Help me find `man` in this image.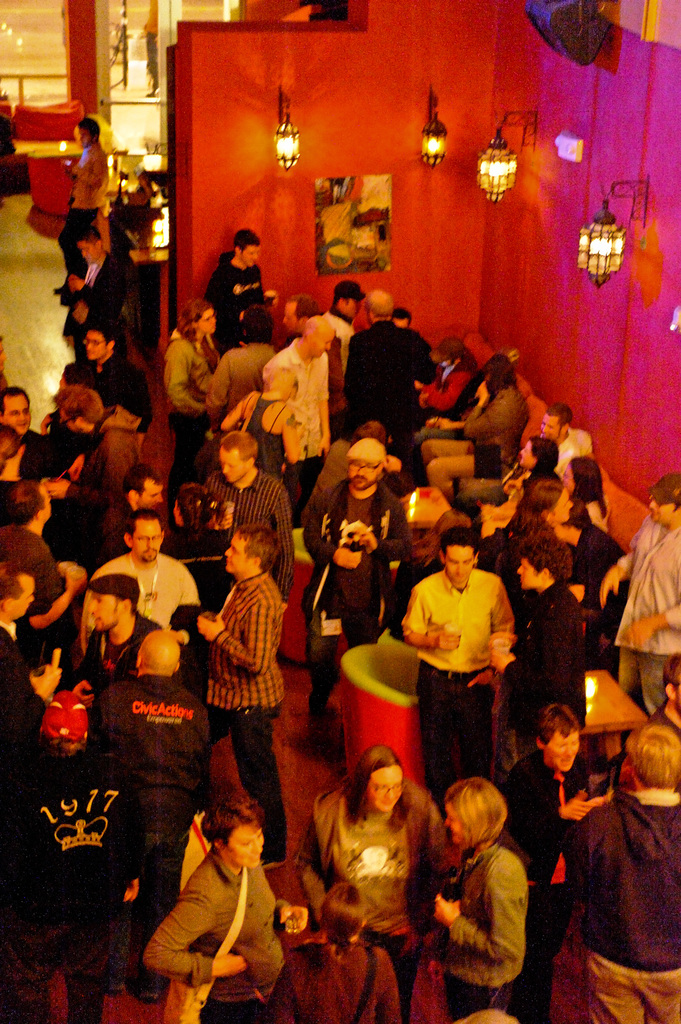
Found it: BBox(144, 0, 165, 102).
